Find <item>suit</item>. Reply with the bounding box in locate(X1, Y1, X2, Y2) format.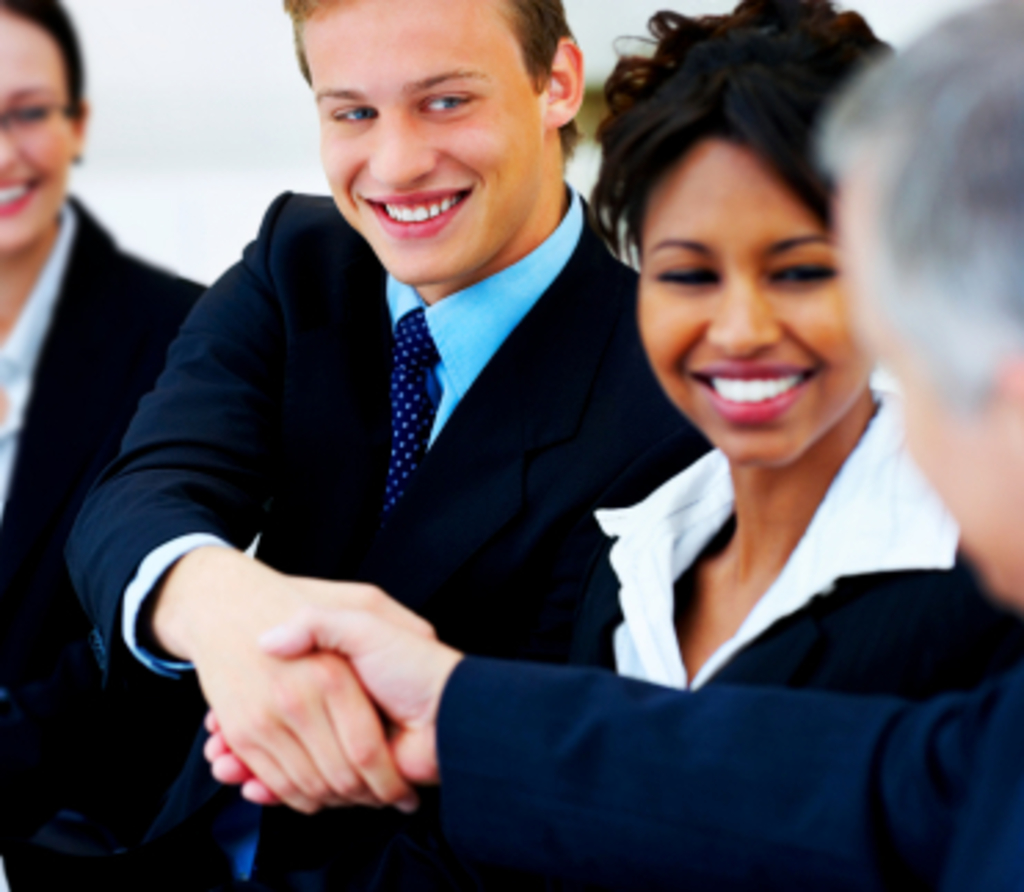
locate(0, 199, 215, 889).
